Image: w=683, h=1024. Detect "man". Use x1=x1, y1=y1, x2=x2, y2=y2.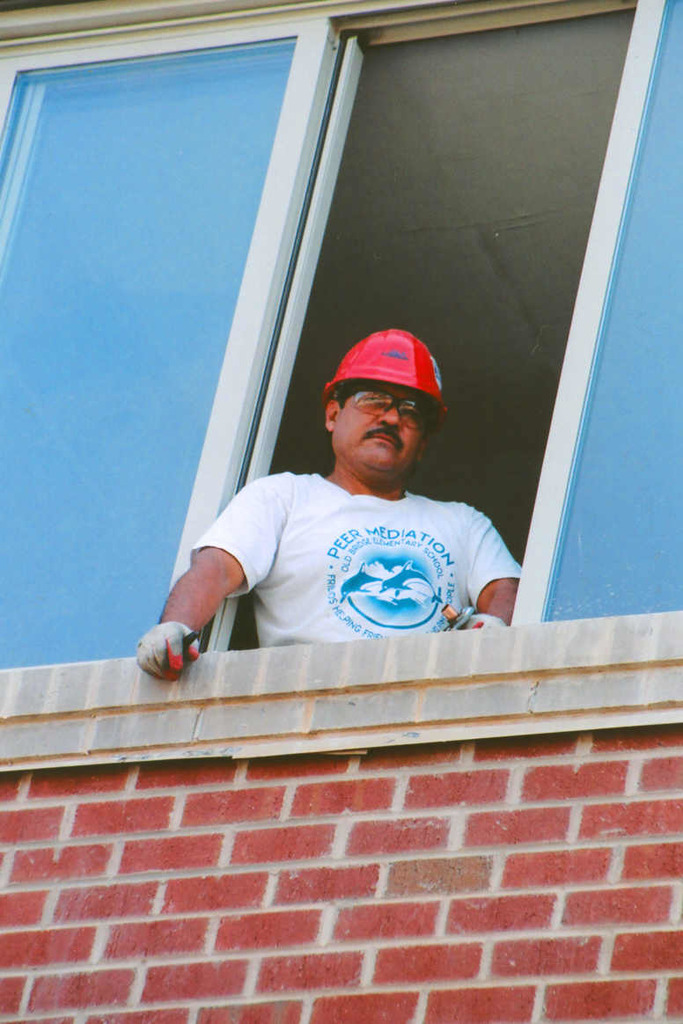
x1=180, y1=321, x2=543, y2=678.
